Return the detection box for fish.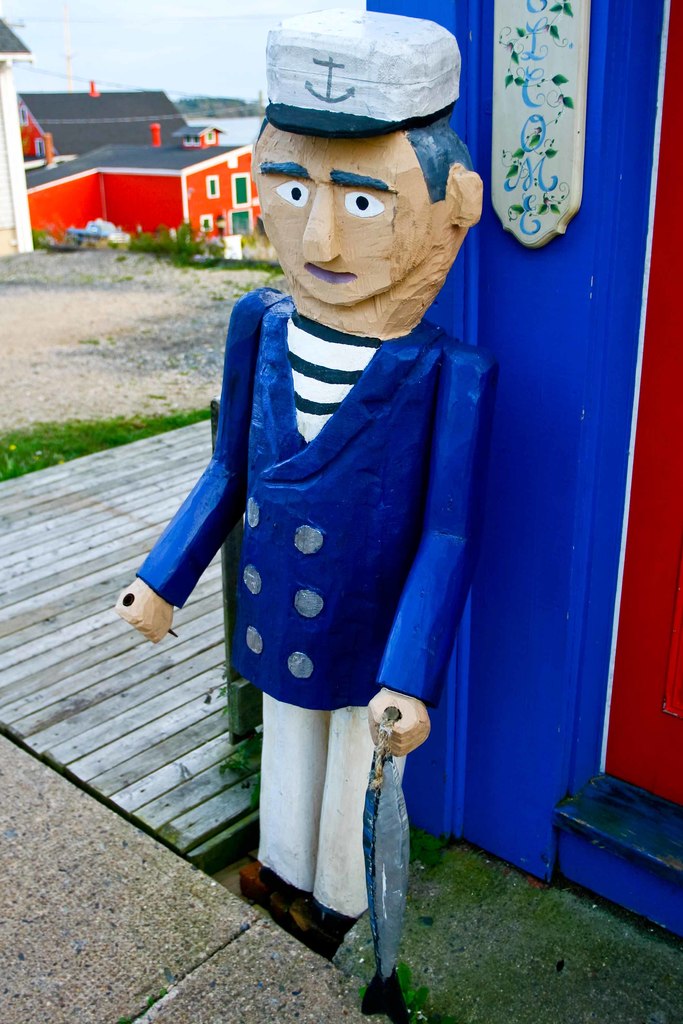
region(336, 704, 418, 979).
